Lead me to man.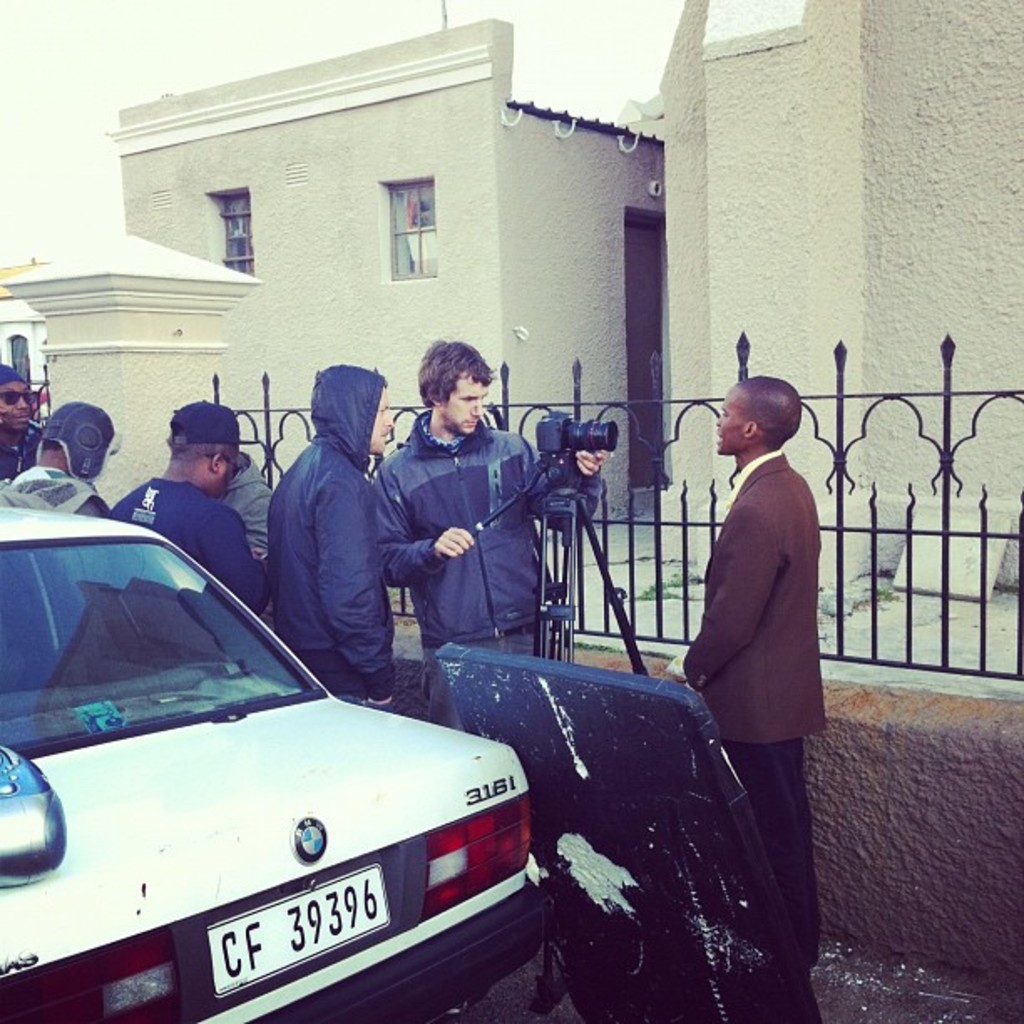
Lead to region(371, 338, 617, 654).
